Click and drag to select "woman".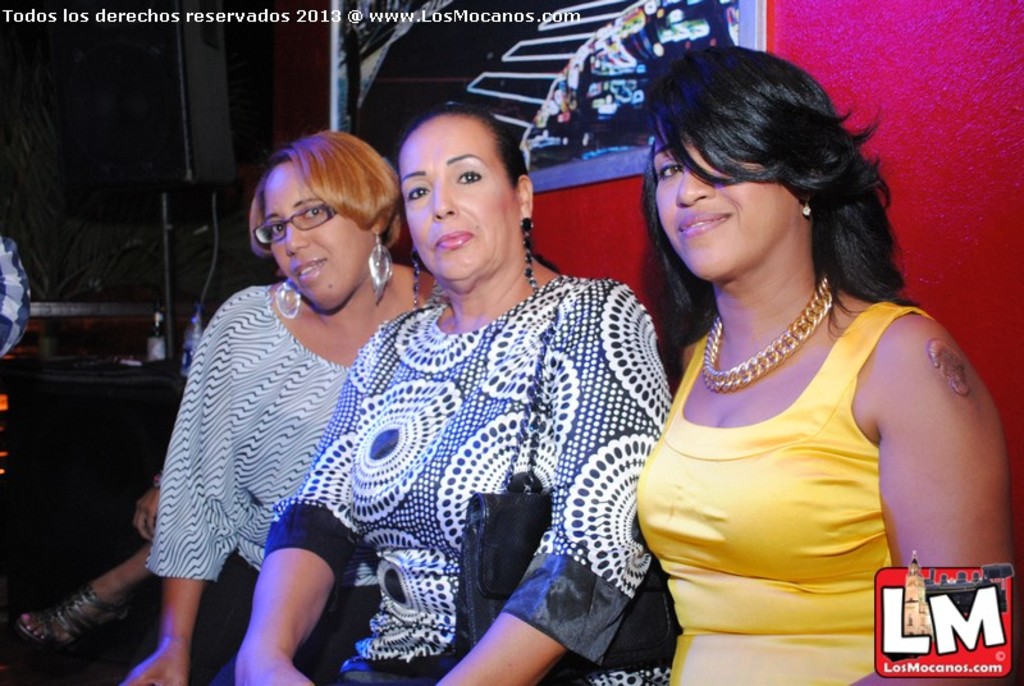
Selection: (left=598, top=61, right=998, bottom=660).
